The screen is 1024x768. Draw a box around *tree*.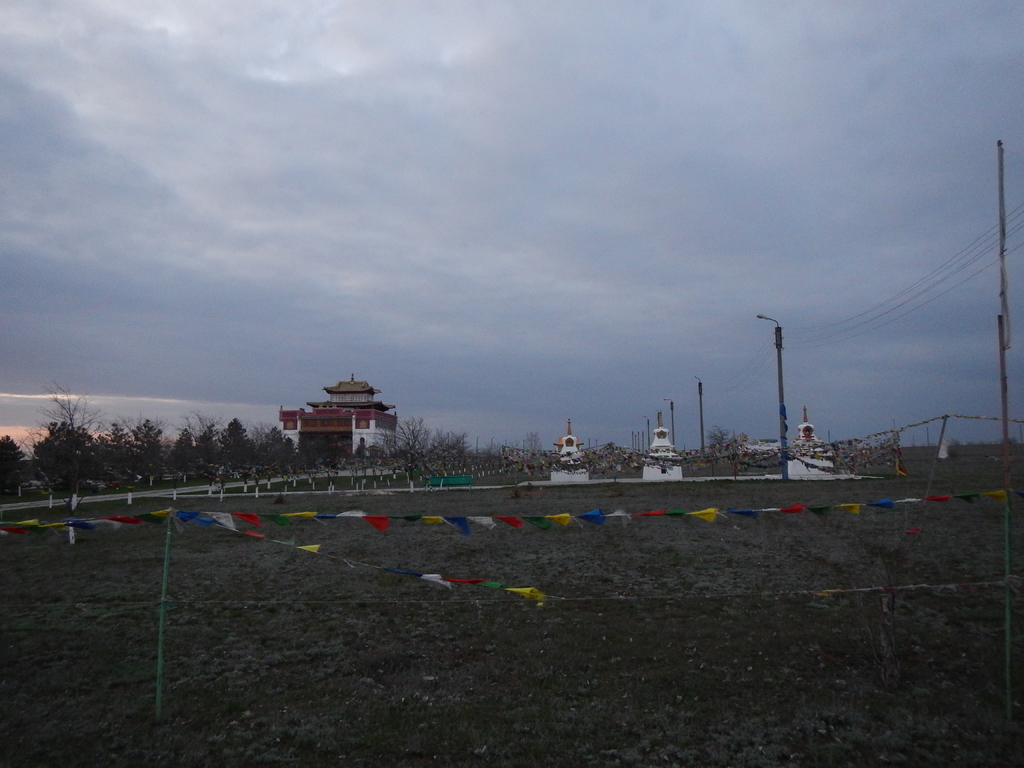
(525,427,545,455).
